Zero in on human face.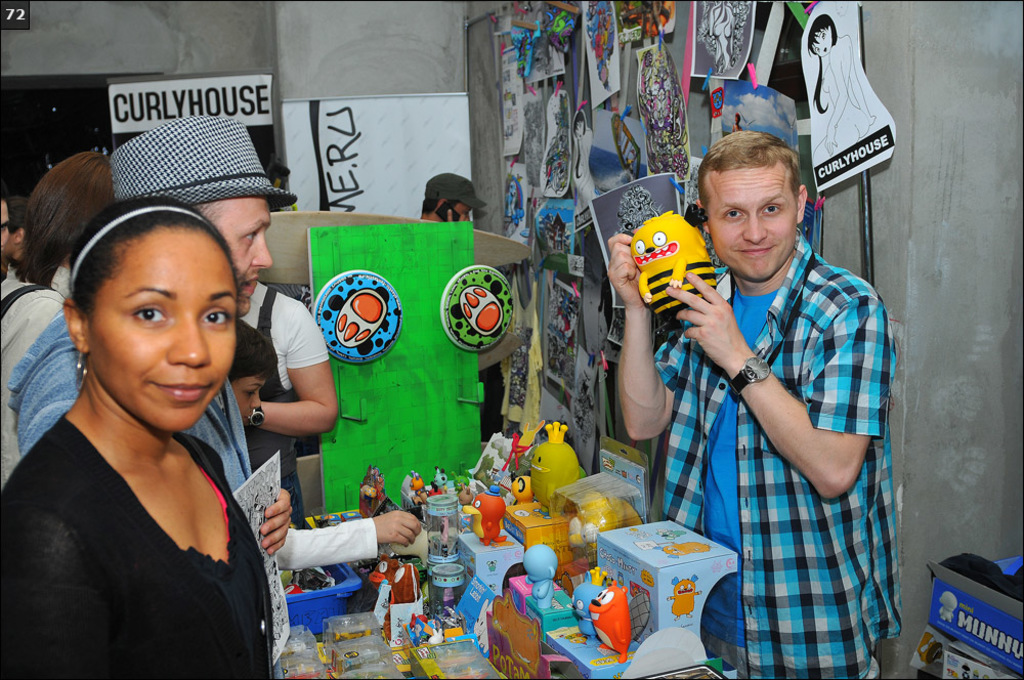
Zeroed in: select_region(93, 227, 240, 445).
